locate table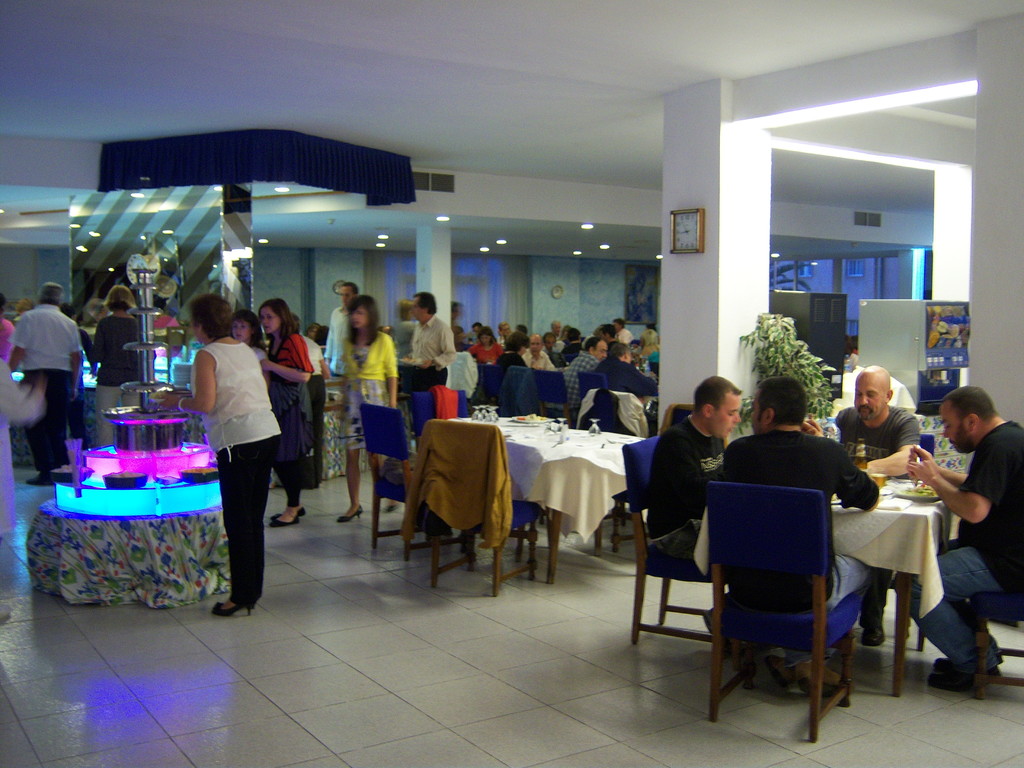
{"x1": 690, "y1": 467, "x2": 950, "y2": 696}
